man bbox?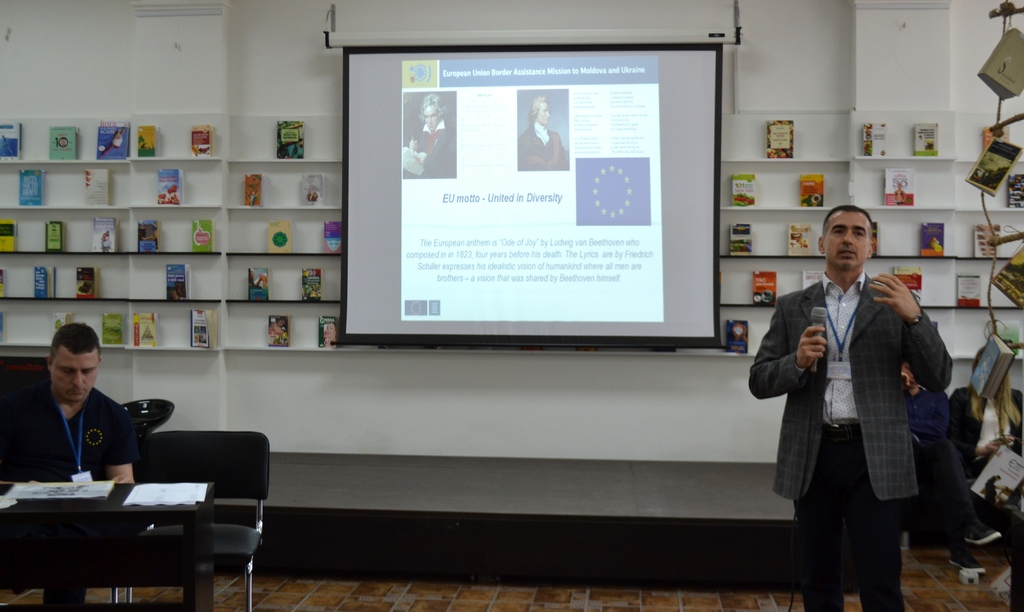
pyautogui.locateOnScreen(407, 92, 462, 179)
